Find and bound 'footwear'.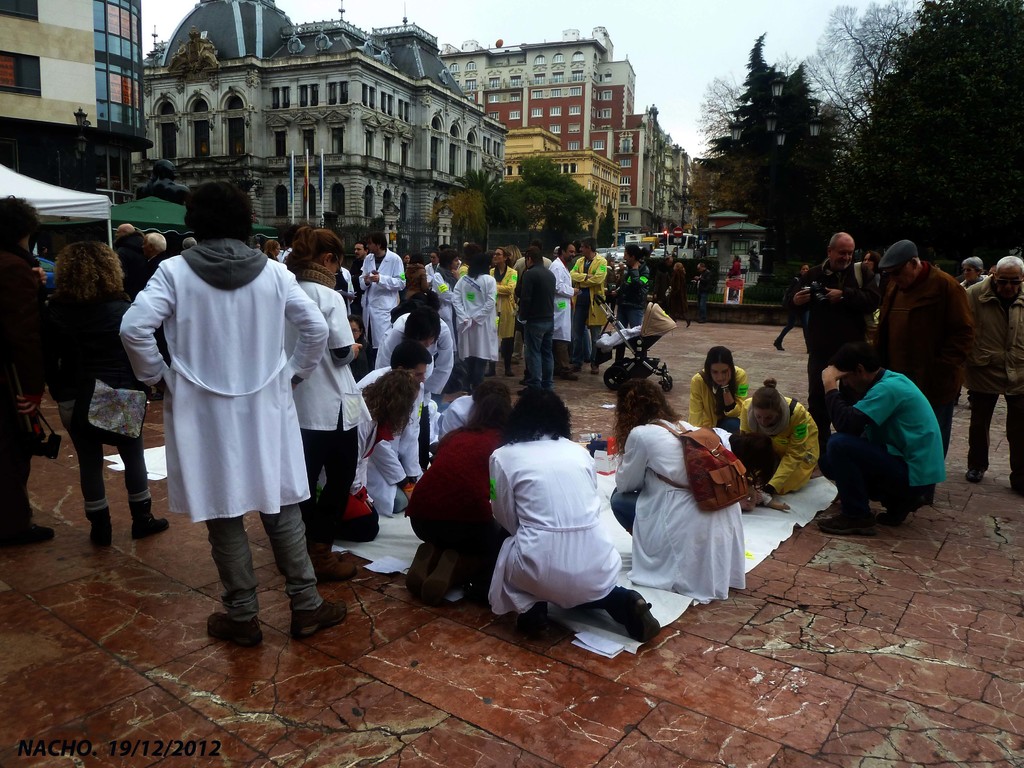
Bound: (588, 357, 599, 376).
